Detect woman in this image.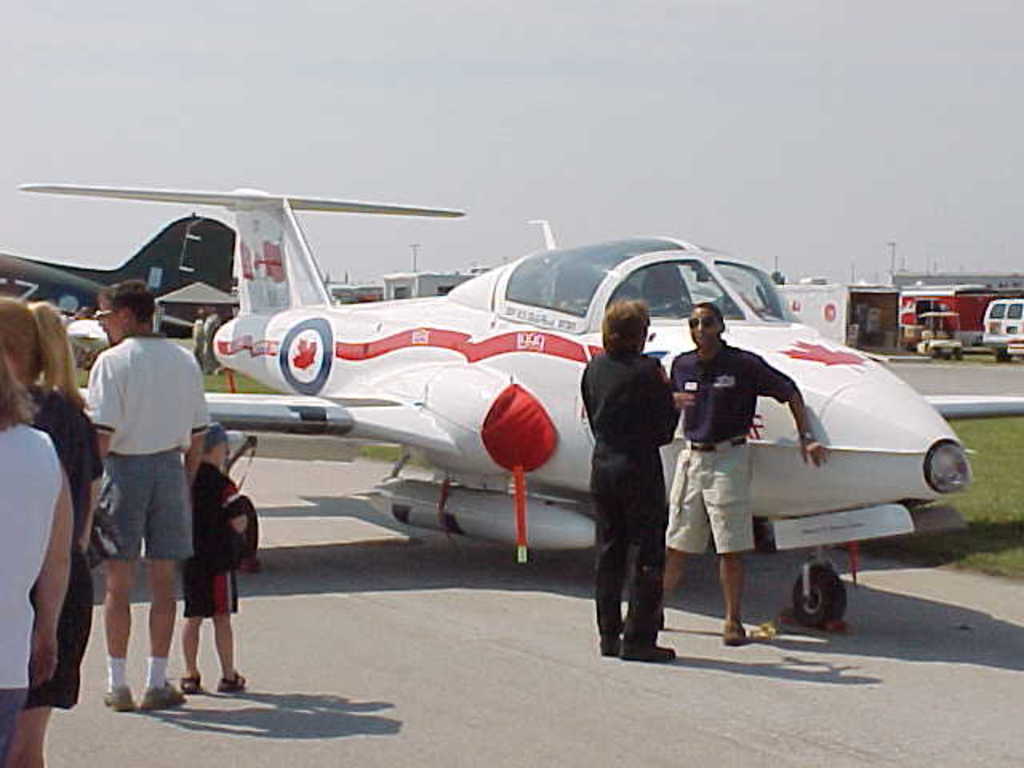
Detection: (579,286,685,678).
